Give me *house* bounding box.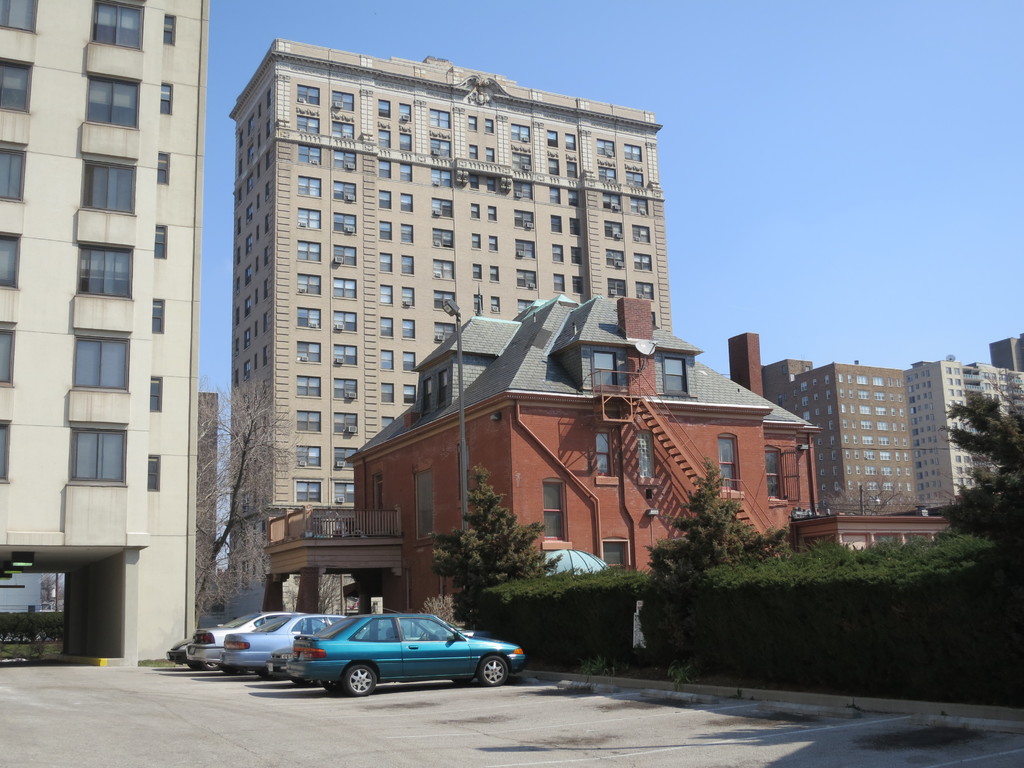
box=[334, 291, 818, 648].
